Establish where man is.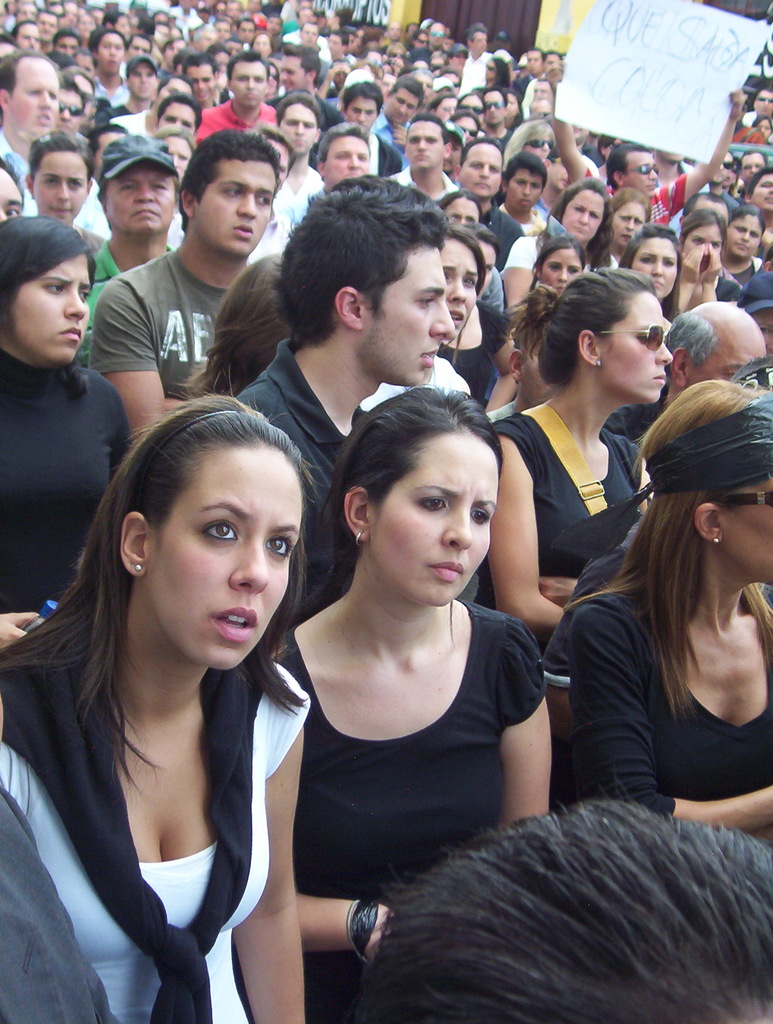
Established at x1=368, y1=68, x2=428, y2=161.
